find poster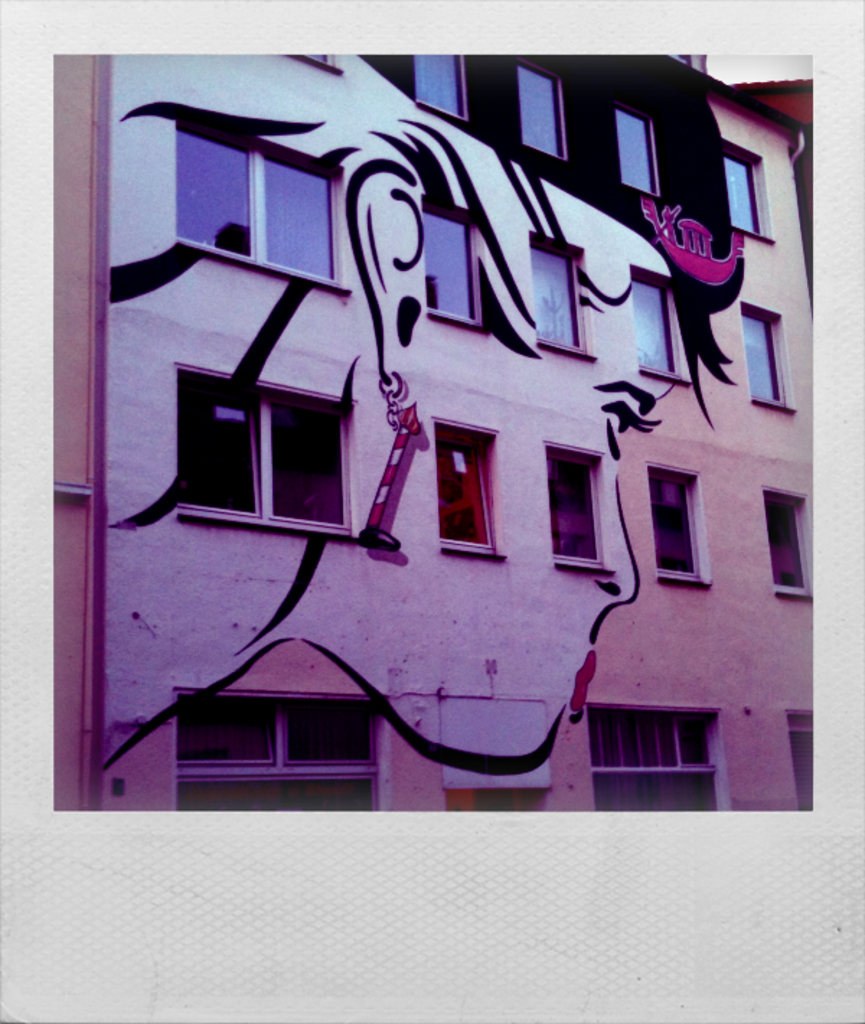
0 0 864 1023
